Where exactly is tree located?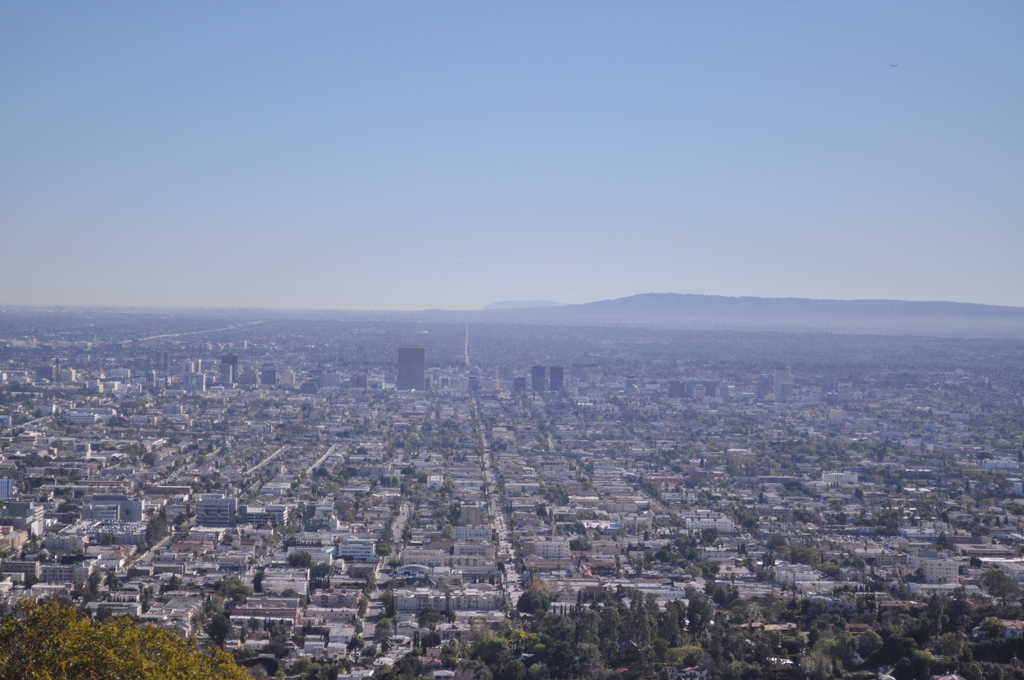
Its bounding box is (1004,515,1007,529).
